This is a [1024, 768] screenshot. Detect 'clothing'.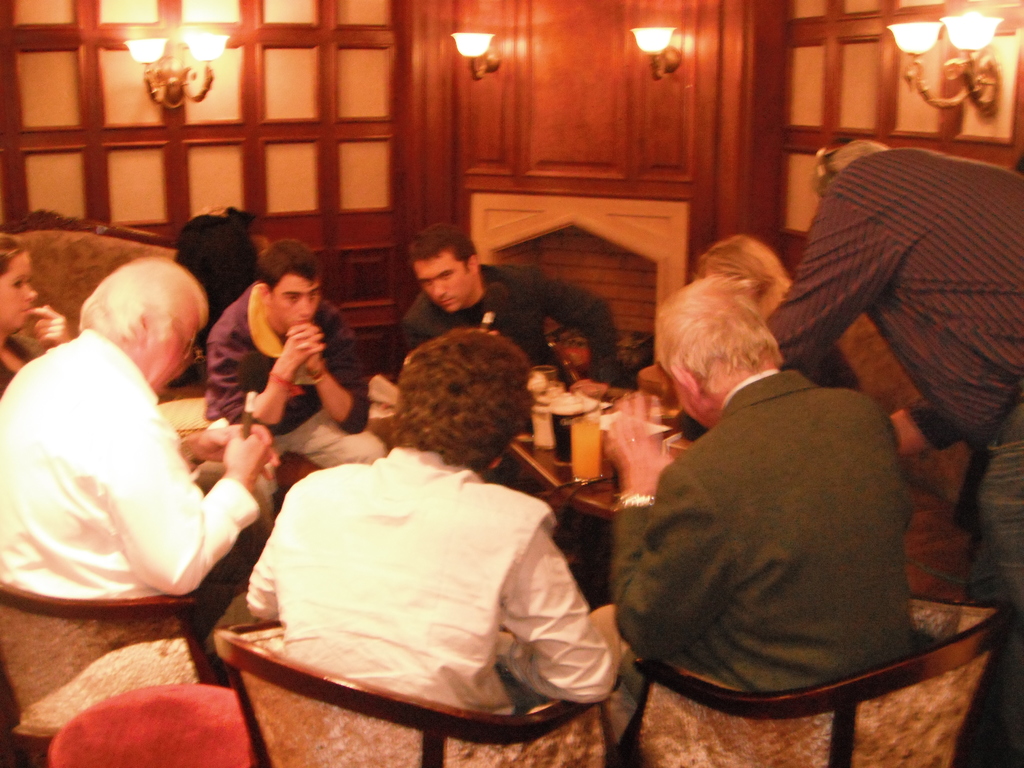
[0, 332, 290, 595].
